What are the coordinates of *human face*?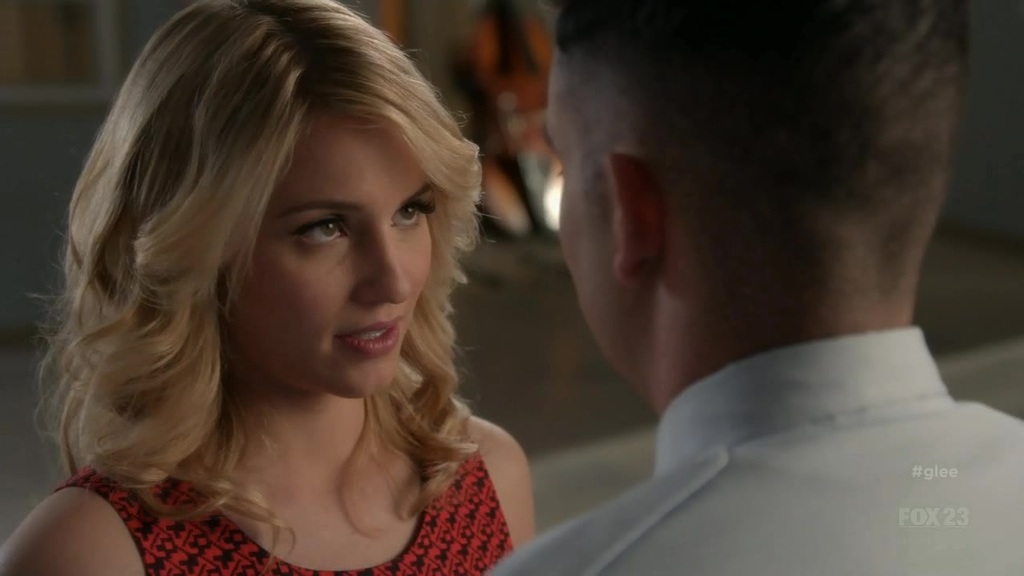
[545,63,606,358].
